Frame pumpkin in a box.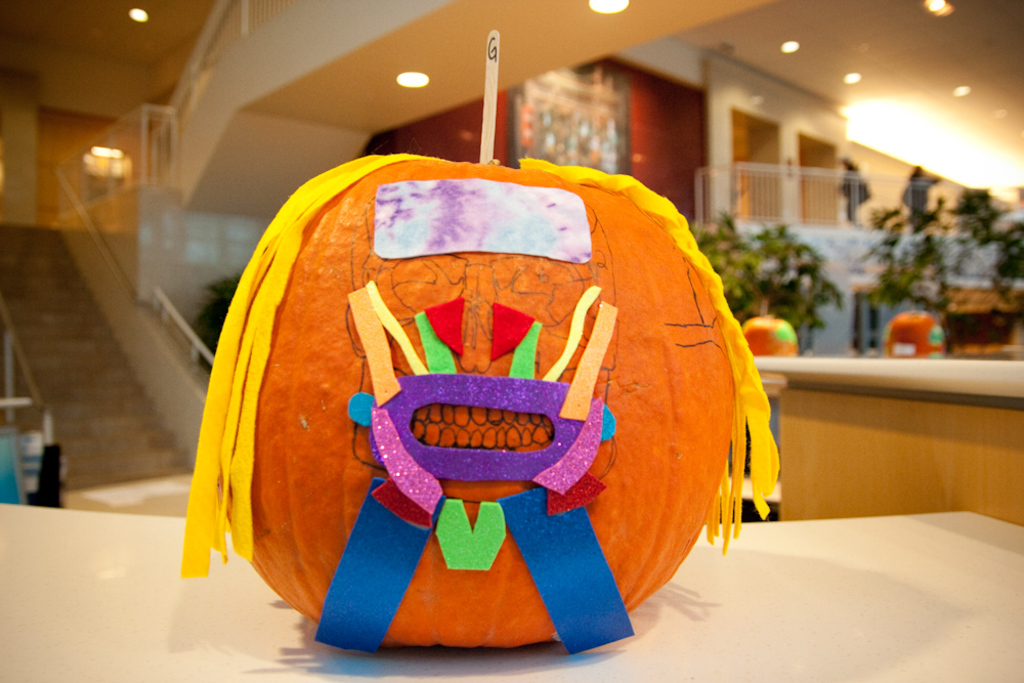
bbox=(883, 315, 947, 359).
